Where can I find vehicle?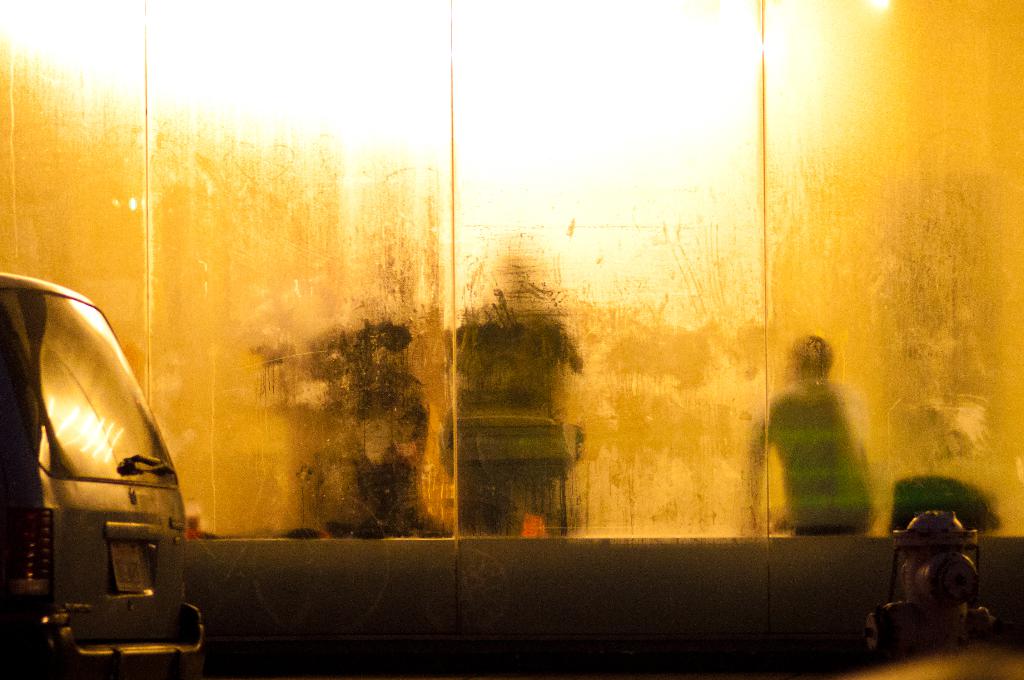
You can find it at [15,254,265,656].
